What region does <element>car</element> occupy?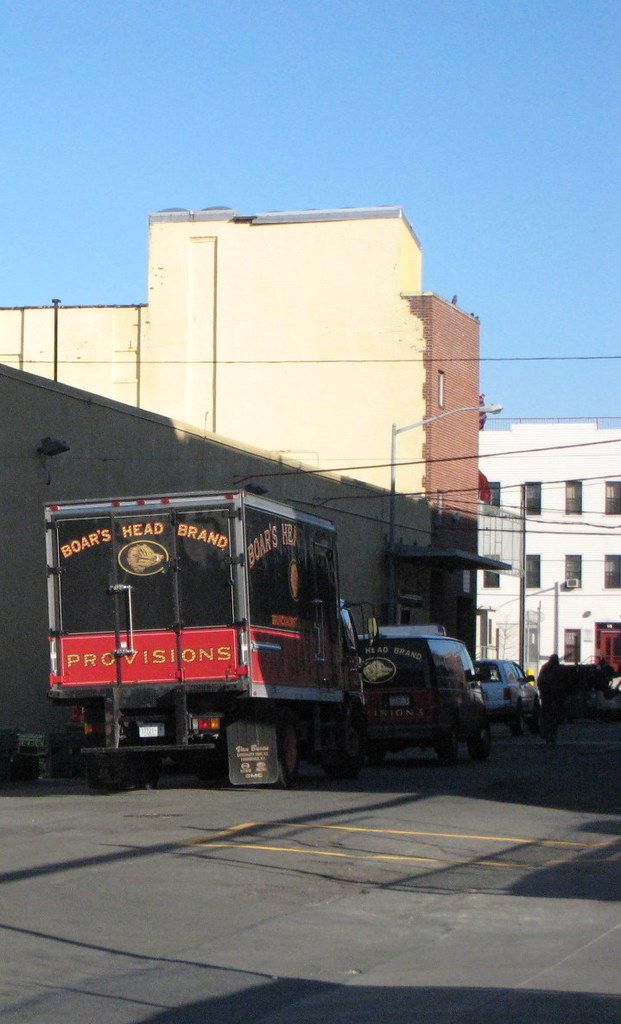
crop(481, 653, 549, 724).
